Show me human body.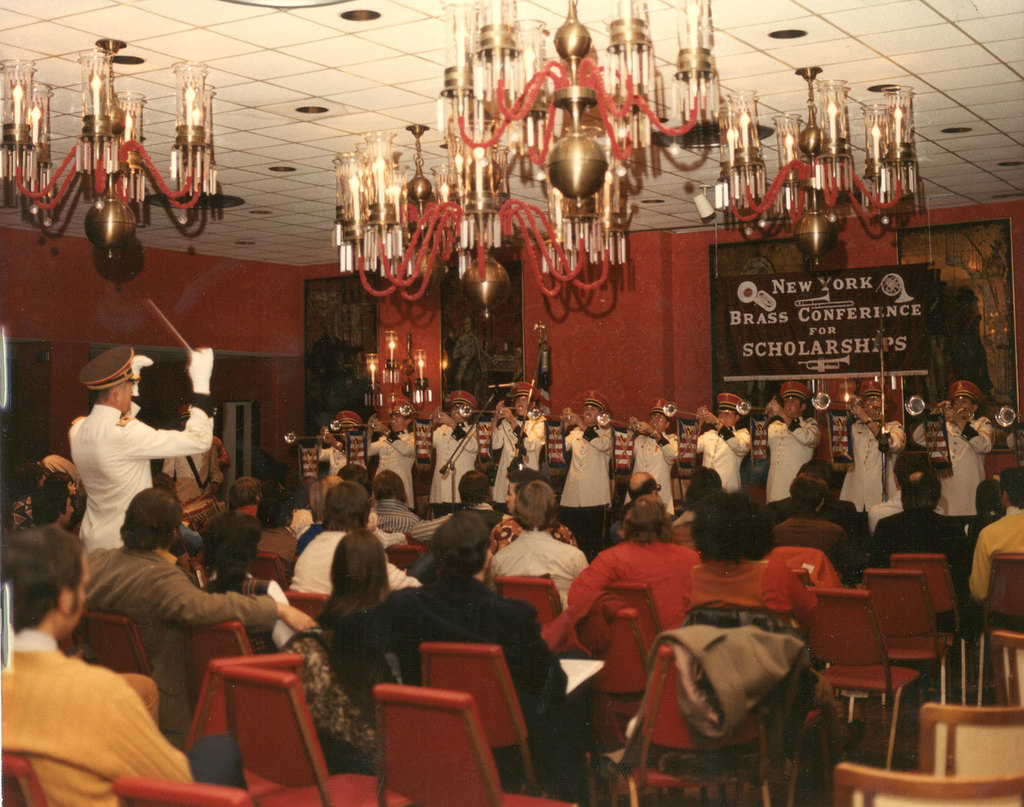
human body is here: <region>75, 541, 296, 742</region>.
